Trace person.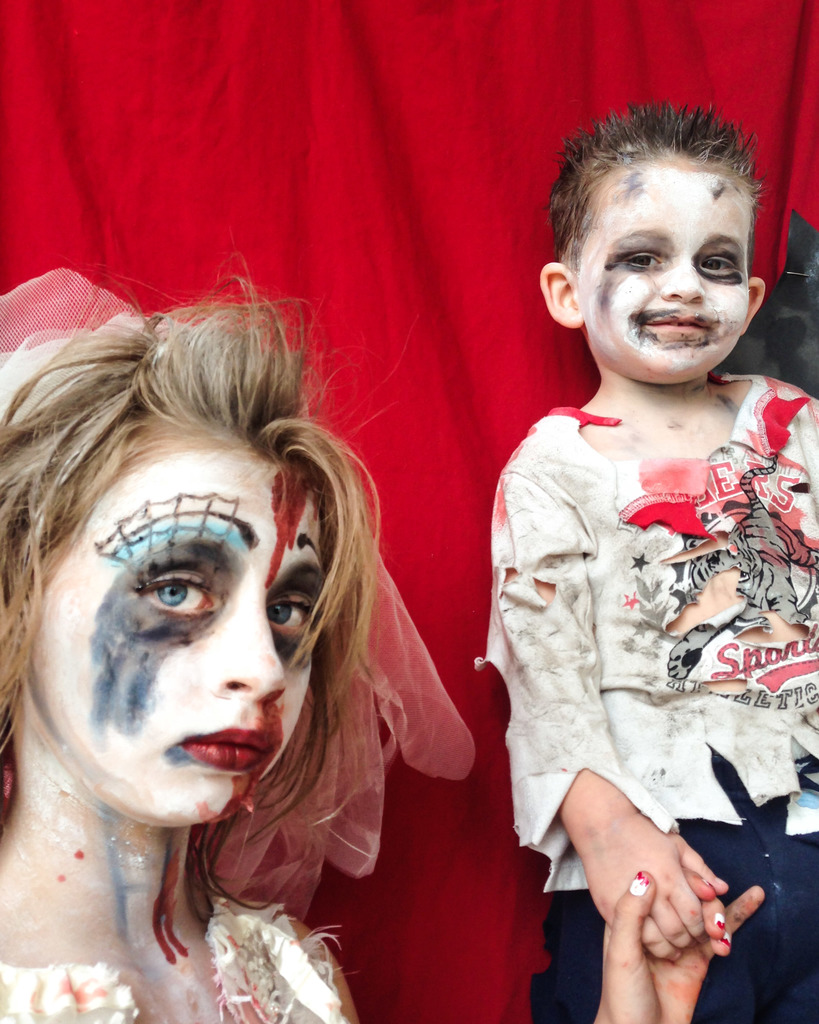
Traced to bbox=(472, 95, 818, 1023).
